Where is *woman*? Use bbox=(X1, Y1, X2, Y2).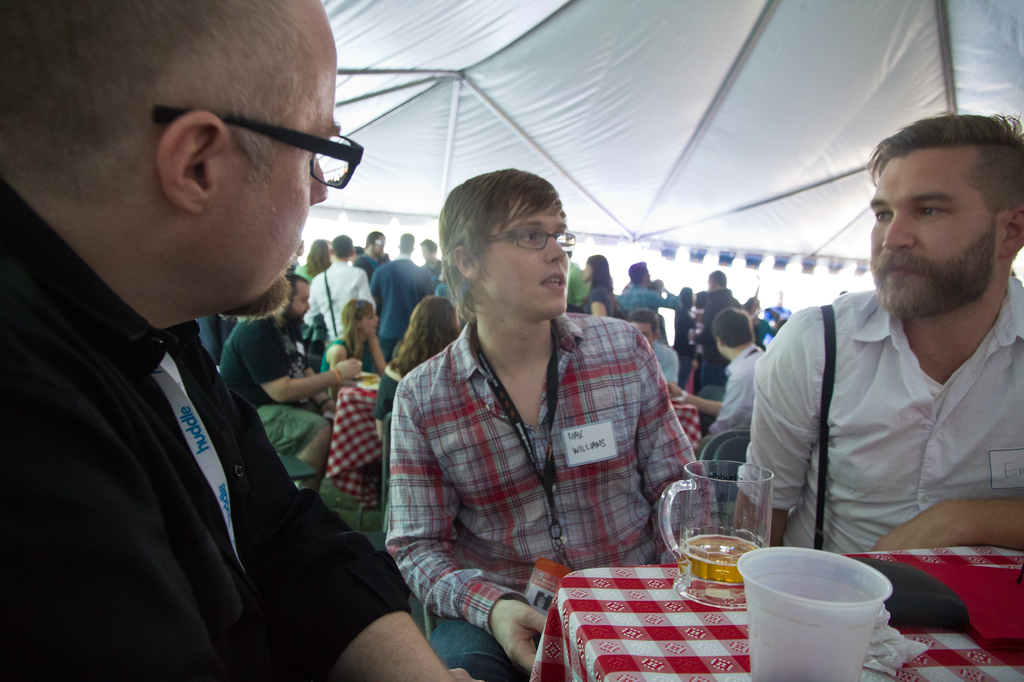
bbox=(364, 285, 465, 422).
